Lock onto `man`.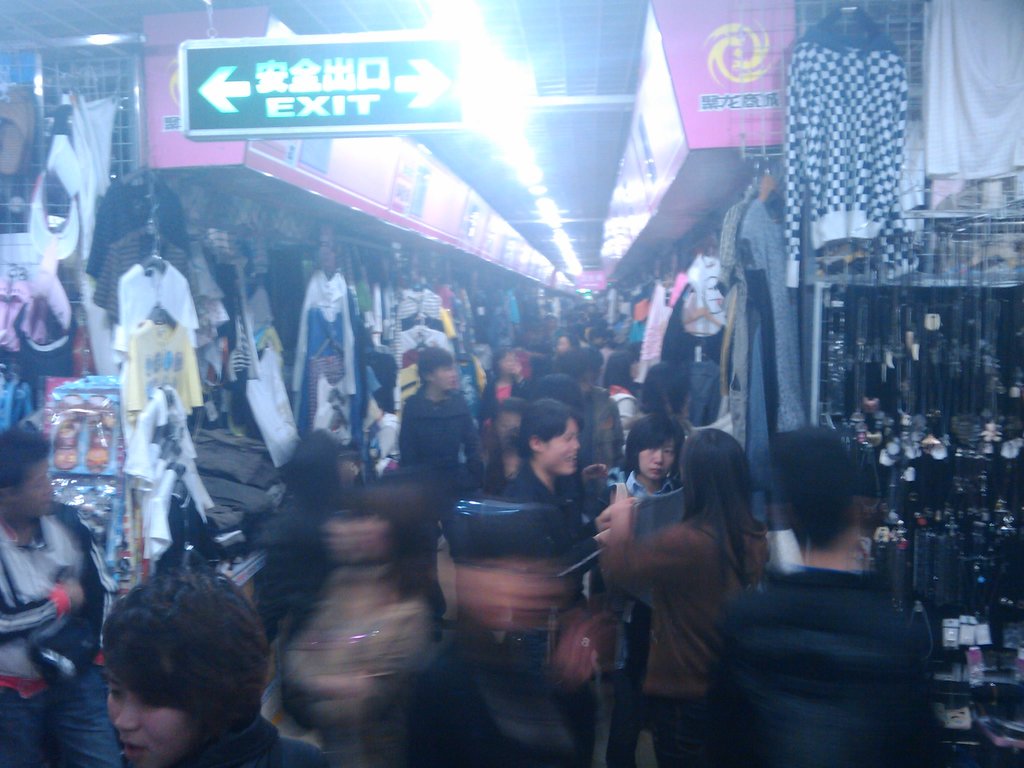
Locked: BBox(700, 424, 941, 763).
